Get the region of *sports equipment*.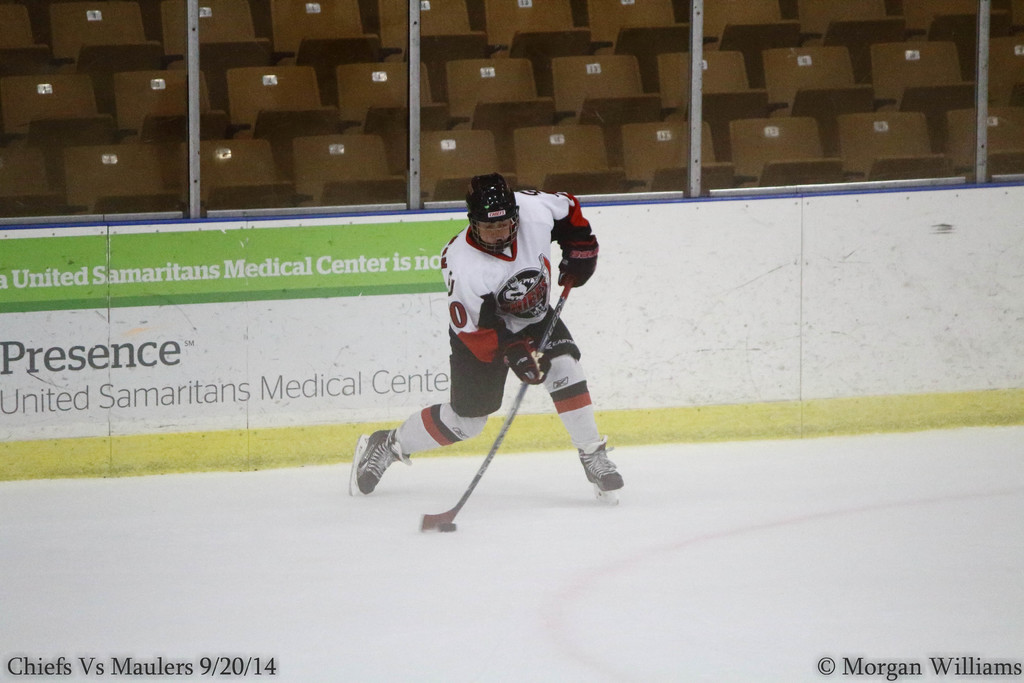
region(344, 423, 417, 502).
